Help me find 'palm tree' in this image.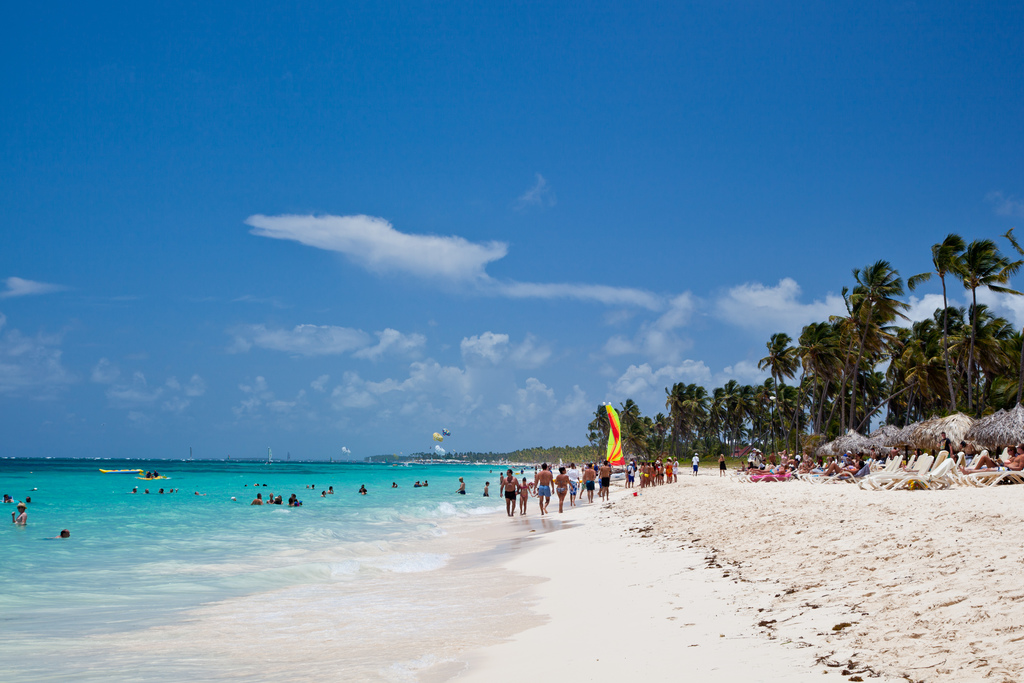
Found it: 713:375:755:443.
